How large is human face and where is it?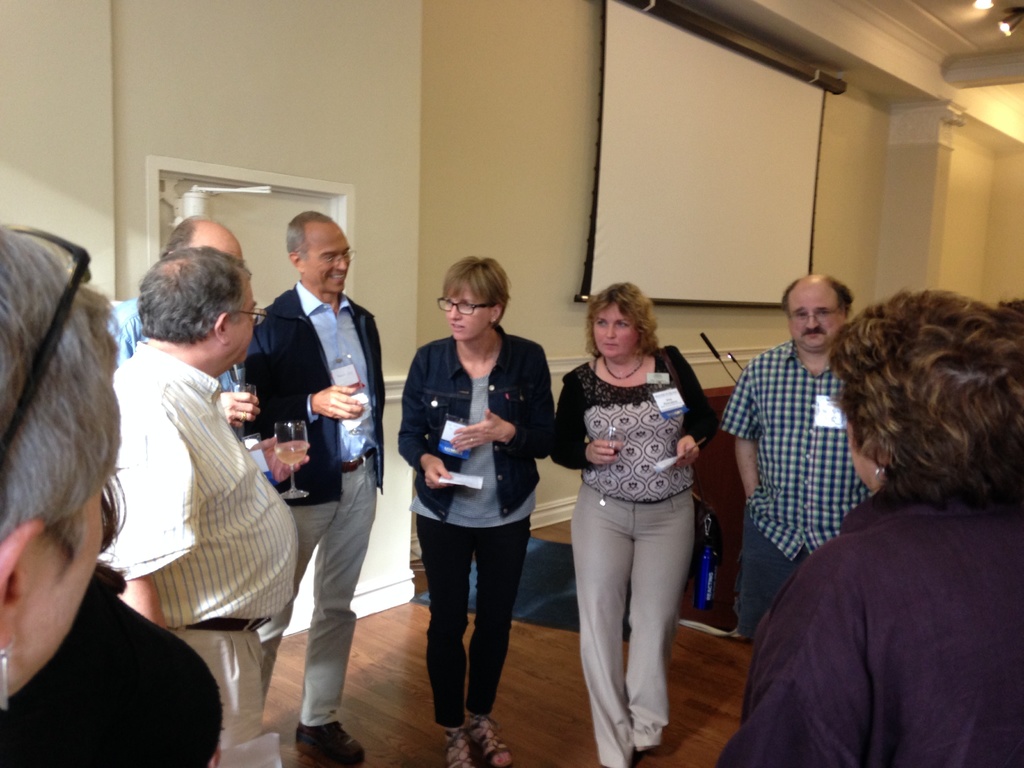
Bounding box: 298, 222, 353, 291.
